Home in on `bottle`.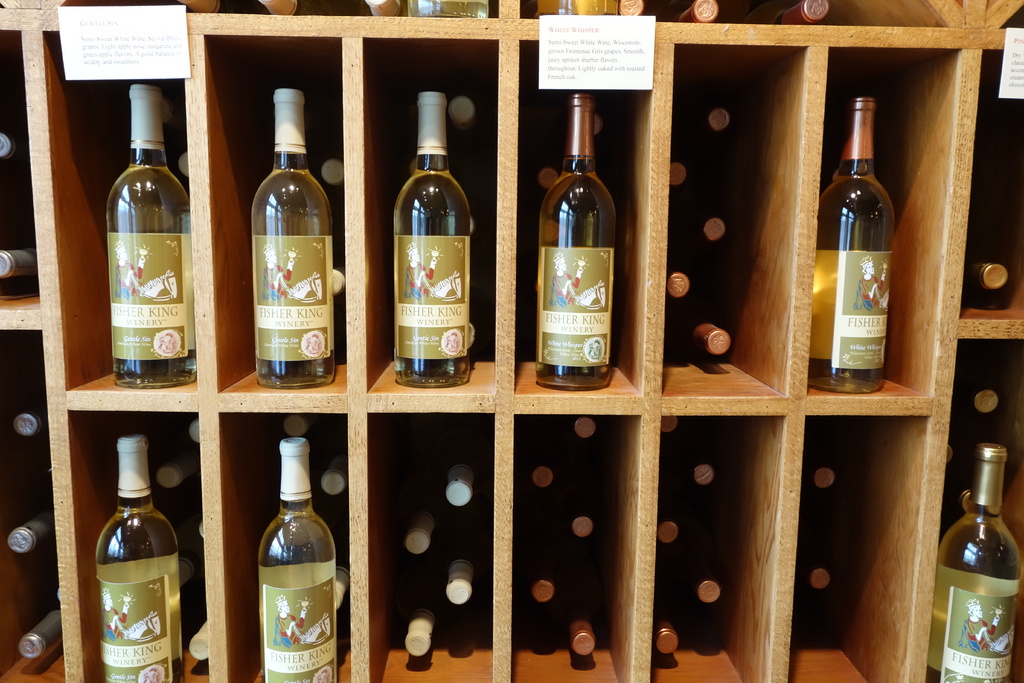
Homed in at <box>196,519,203,539</box>.
